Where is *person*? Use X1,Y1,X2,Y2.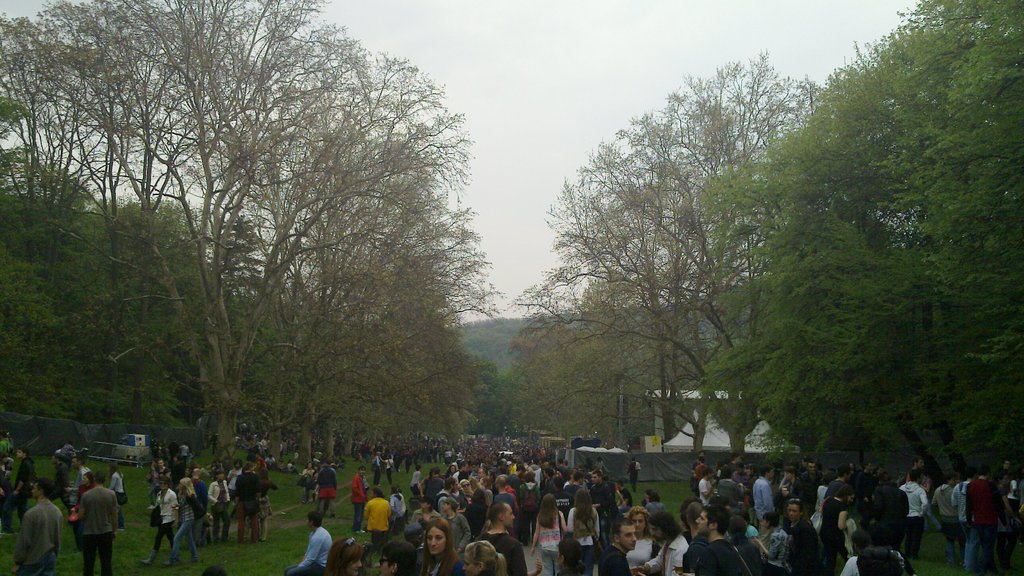
944,472,991,571.
